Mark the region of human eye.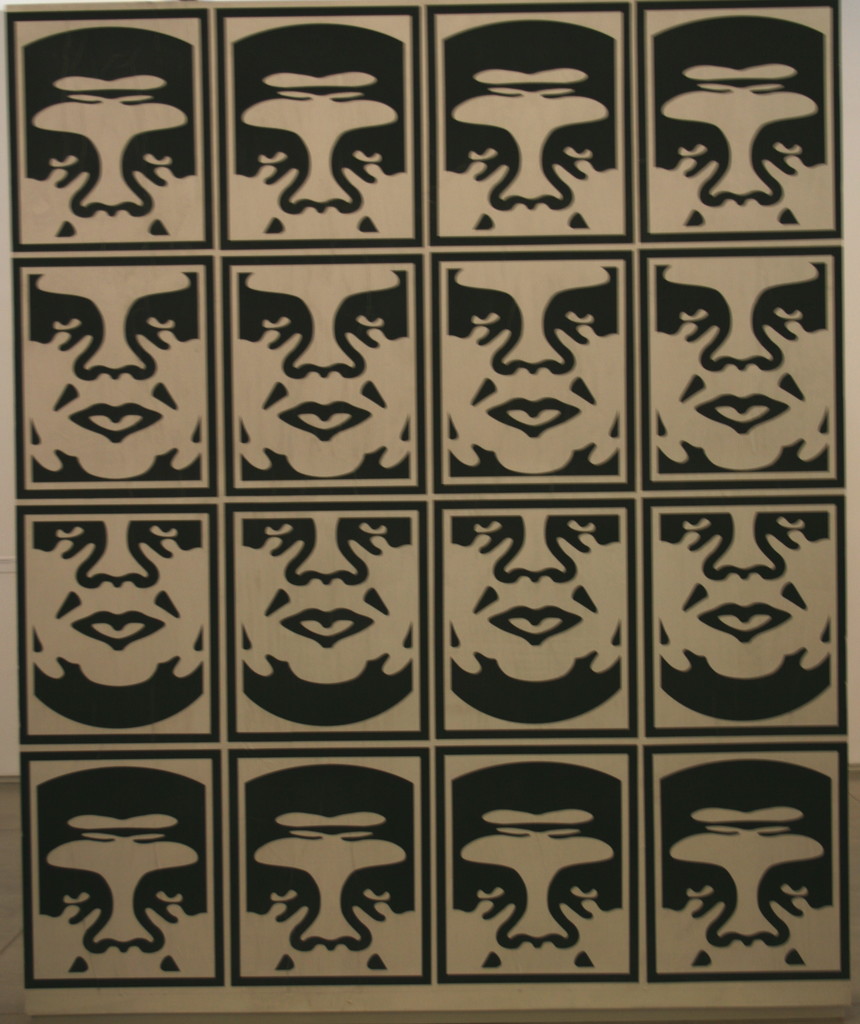
Region: region(54, 310, 83, 333).
